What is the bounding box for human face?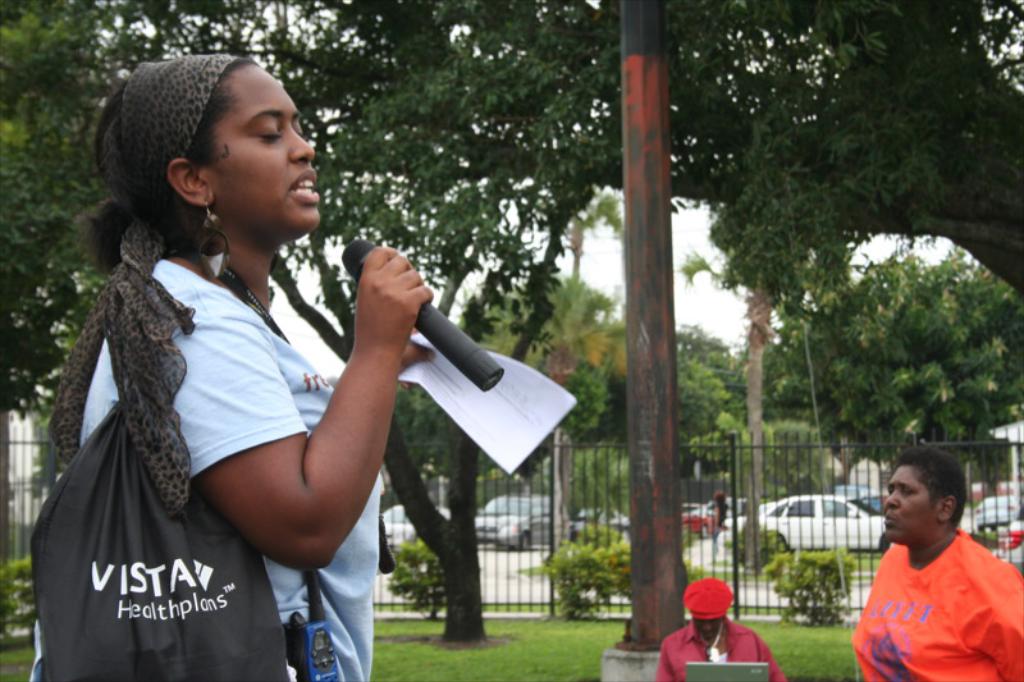
[left=699, top=613, right=719, bottom=638].
